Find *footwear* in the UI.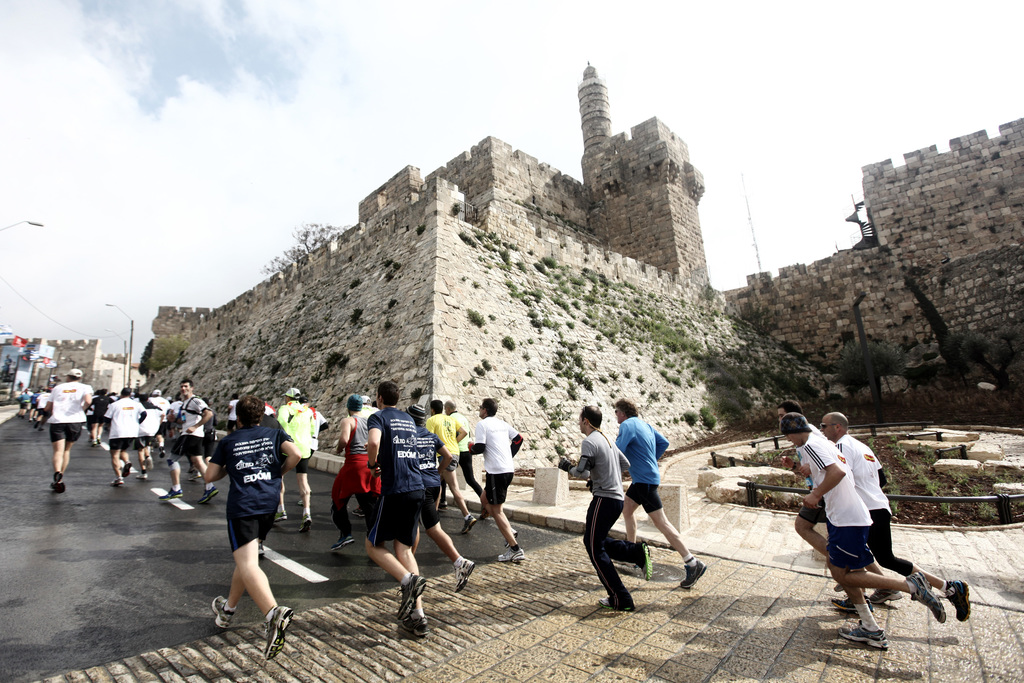
UI element at x1=481 y1=504 x2=491 y2=521.
